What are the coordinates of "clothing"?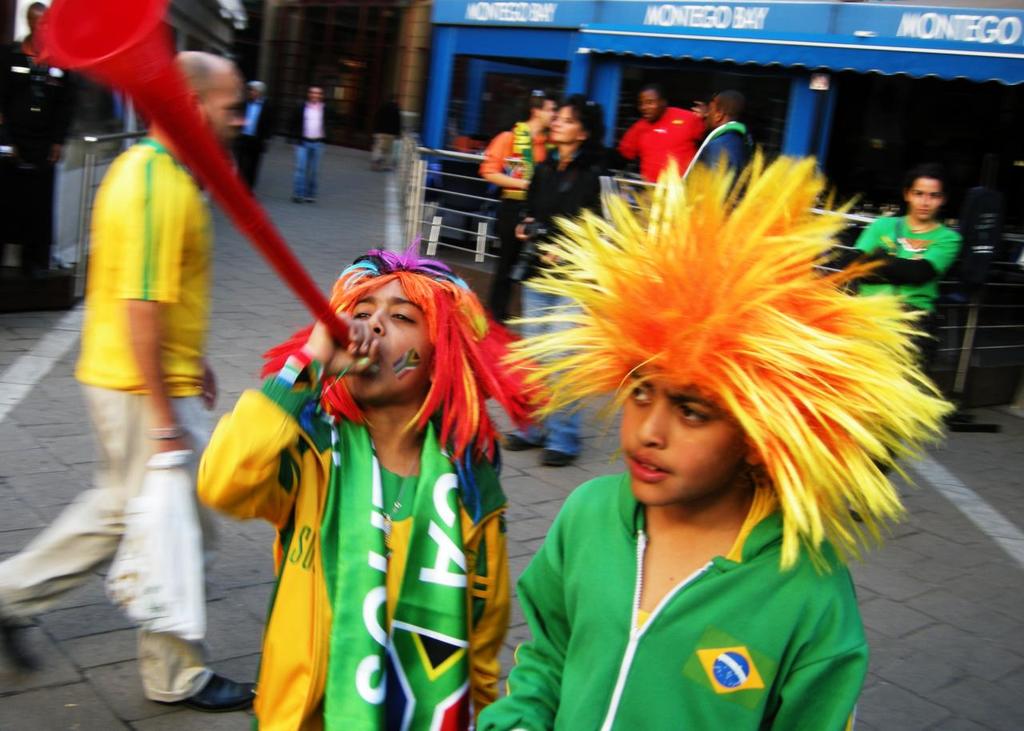
(0, 36, 76, 267).
